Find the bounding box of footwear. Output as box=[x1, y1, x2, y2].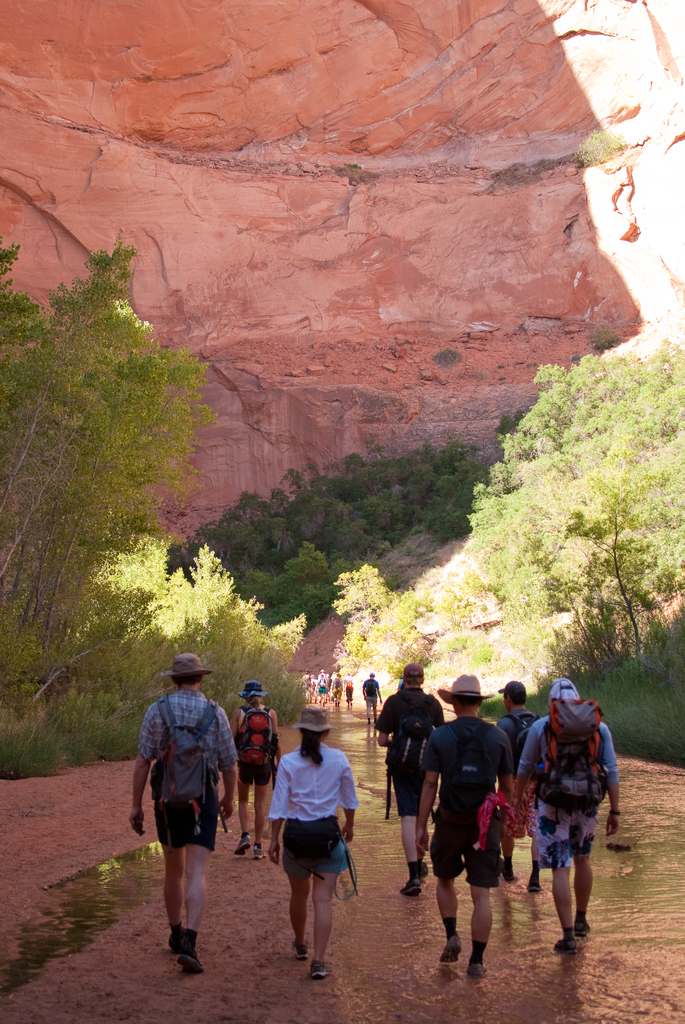
box=[555, 938, 578, 953].
